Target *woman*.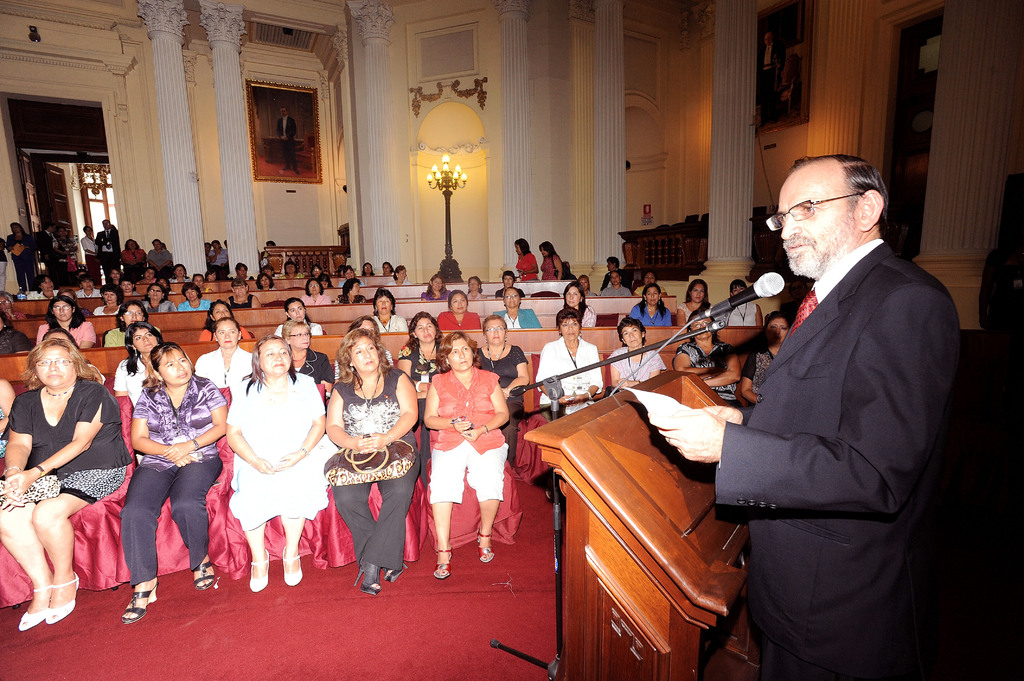
Target region: 144,281,175,314.
